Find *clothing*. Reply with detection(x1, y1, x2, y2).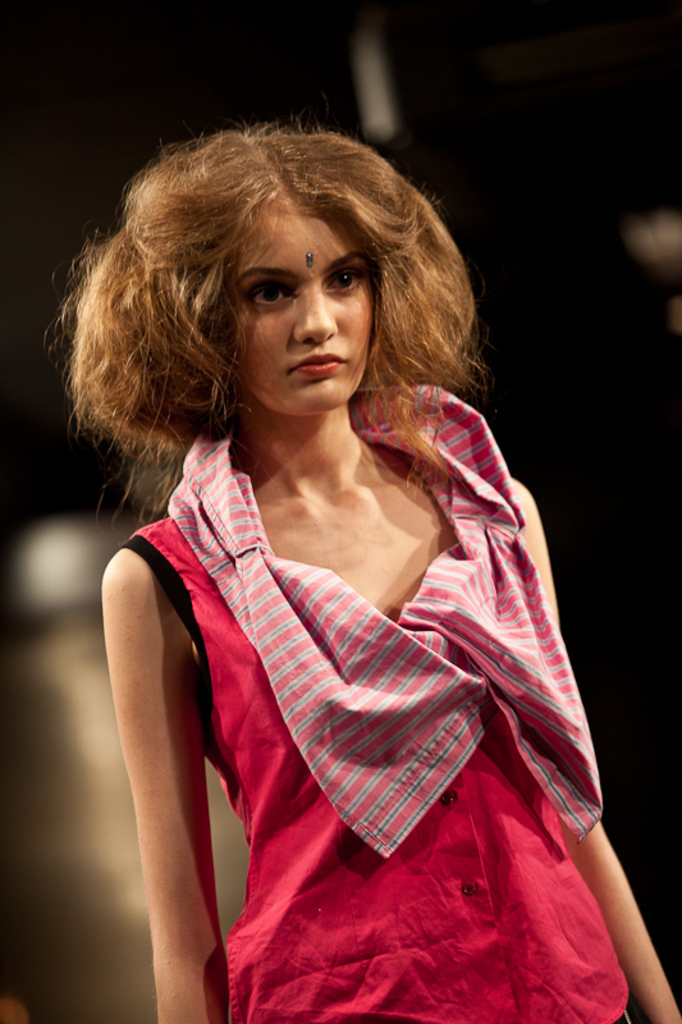
detection(99, 376, 605, 980).
